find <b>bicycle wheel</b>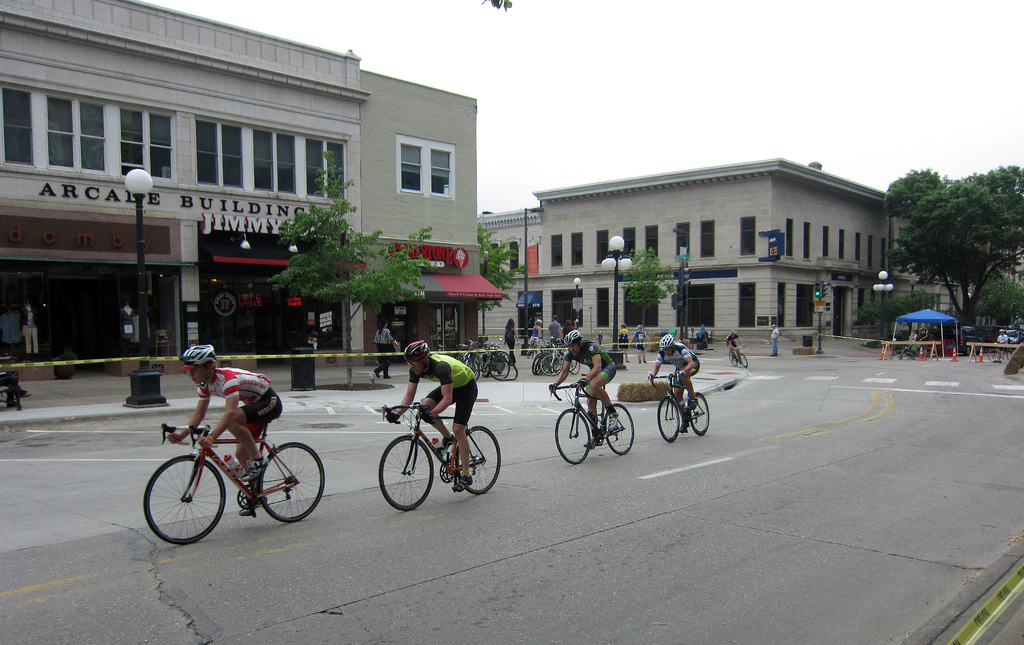
left=602, top=404, right=634, bottom=453
